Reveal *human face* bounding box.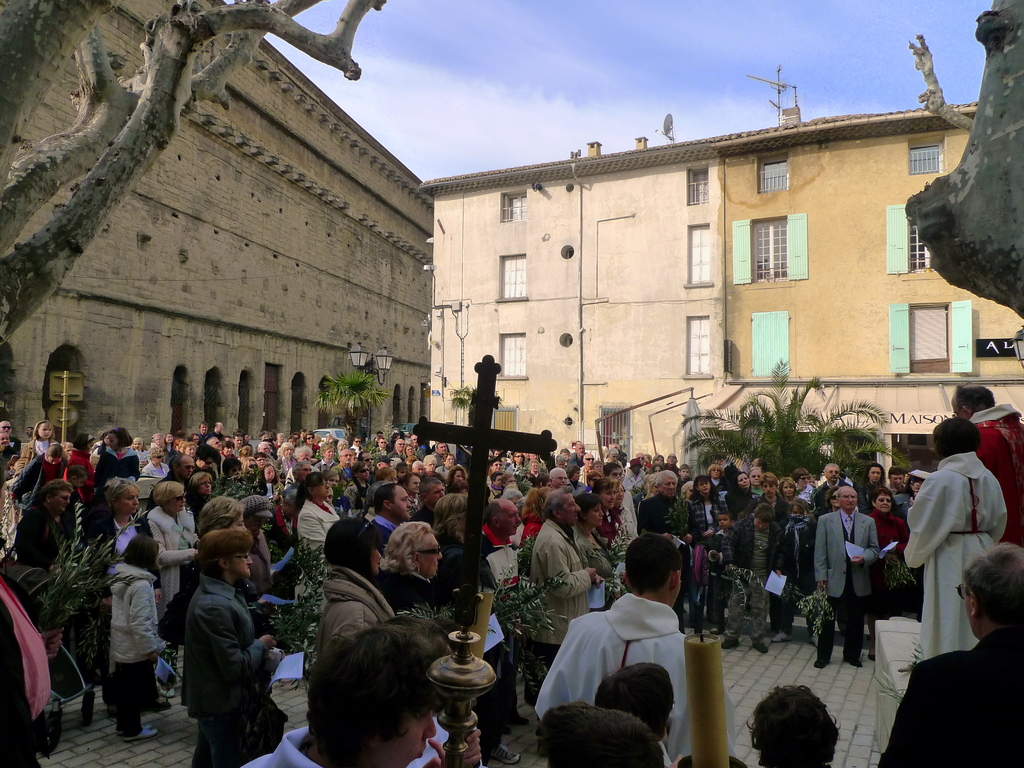
Revealed: 52:492:73:511.
